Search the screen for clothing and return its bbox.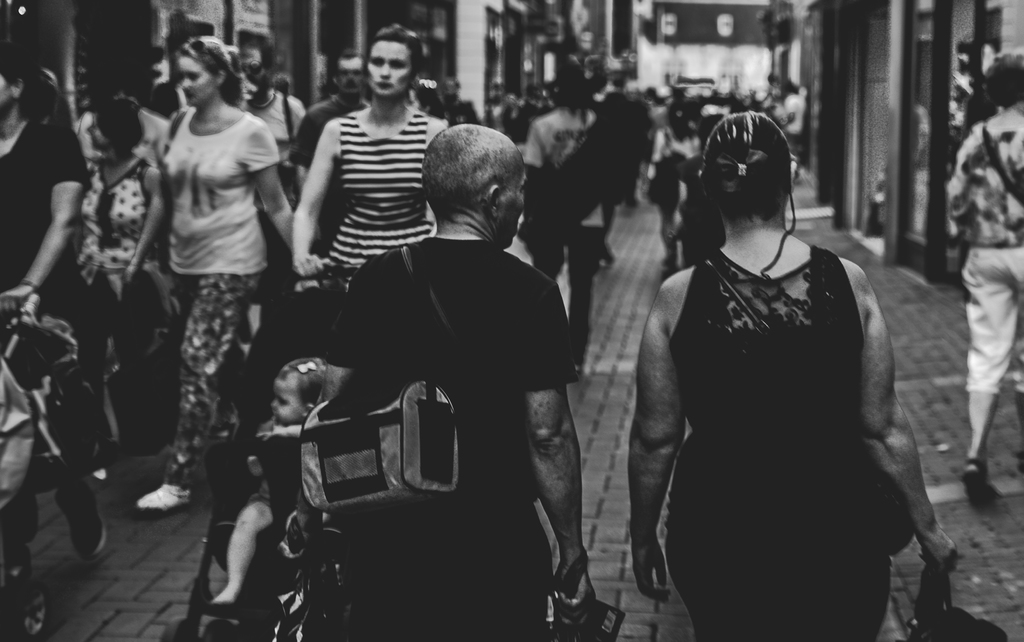
Found: x1=138 y1=105 x2=174 y2=160.
